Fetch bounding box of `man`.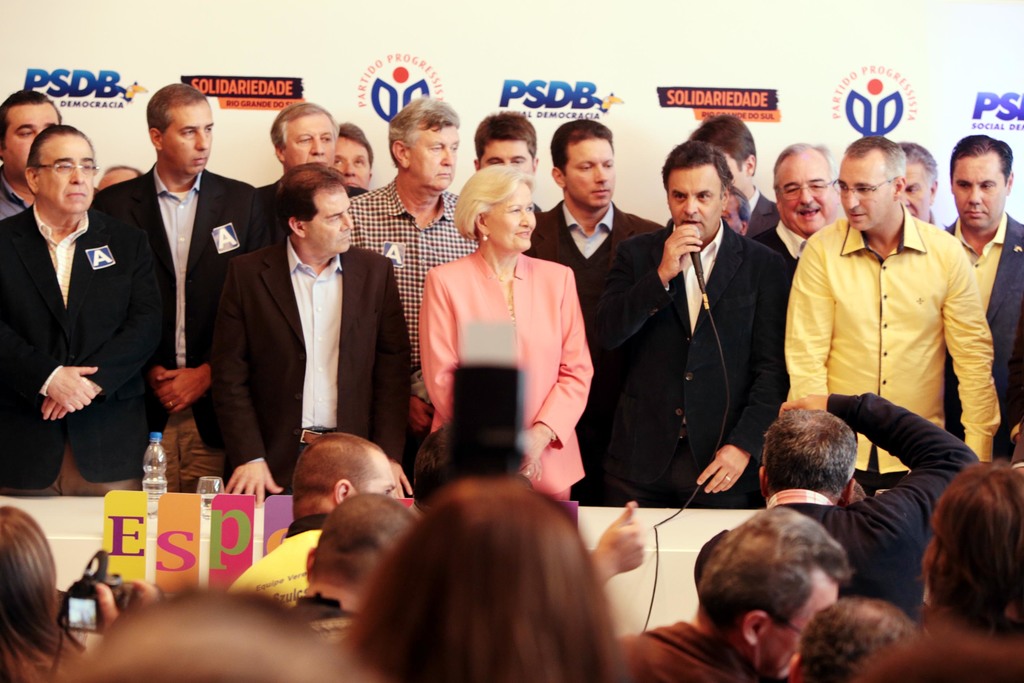
Bbox: bbox=(519, 118, 674, 341).
